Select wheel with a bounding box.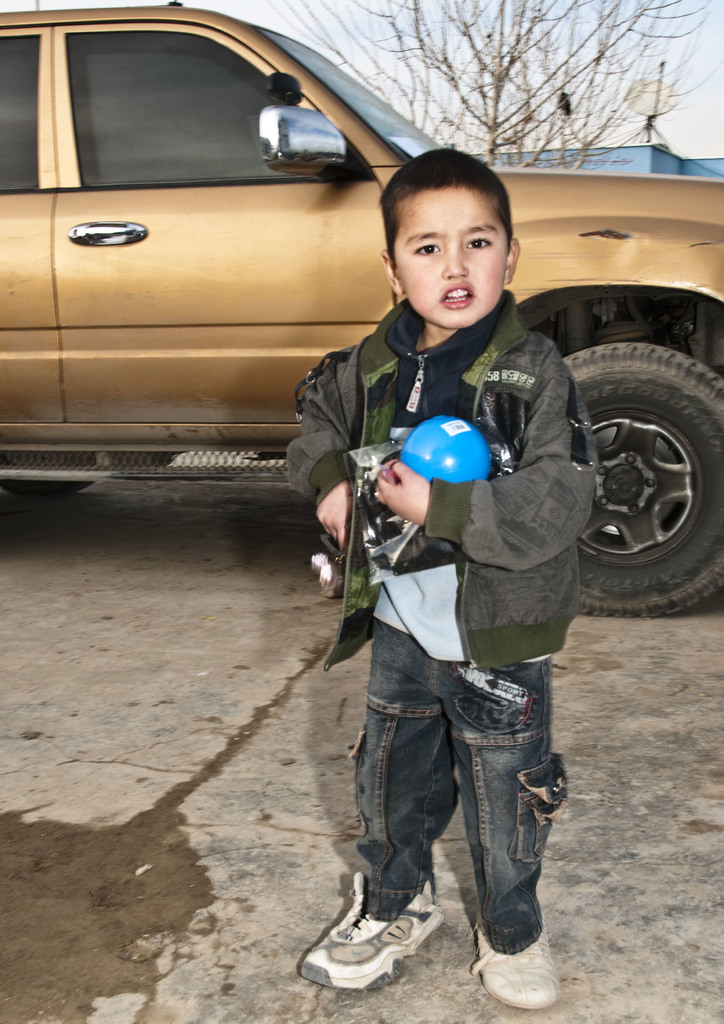
bbox(571, 319, 720, 609).
